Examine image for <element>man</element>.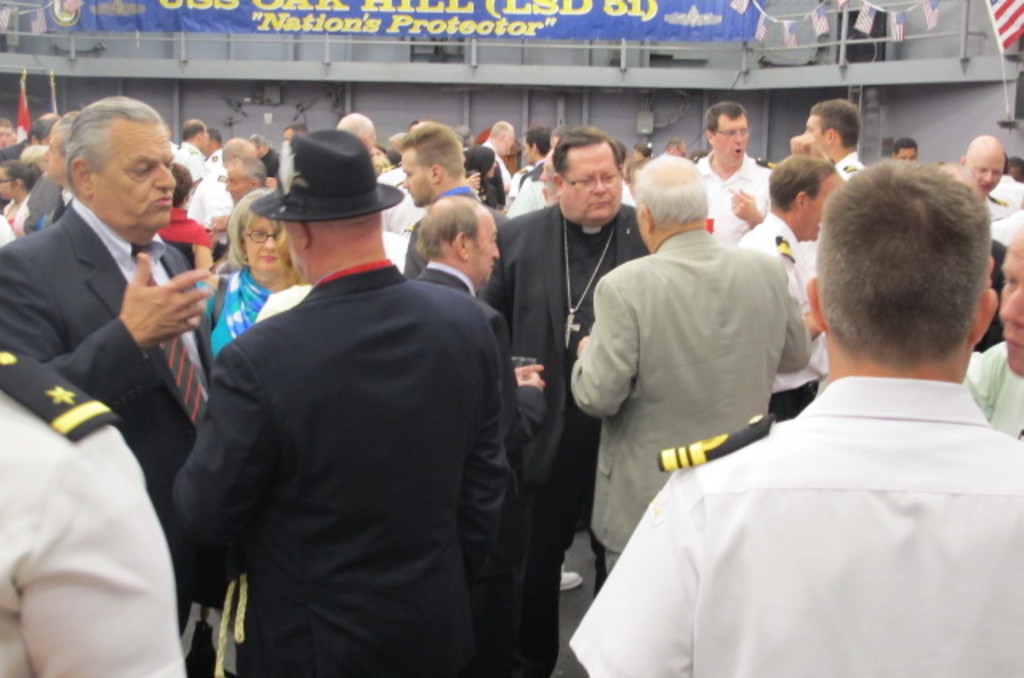
Examination result: 954,131,1014,221.
